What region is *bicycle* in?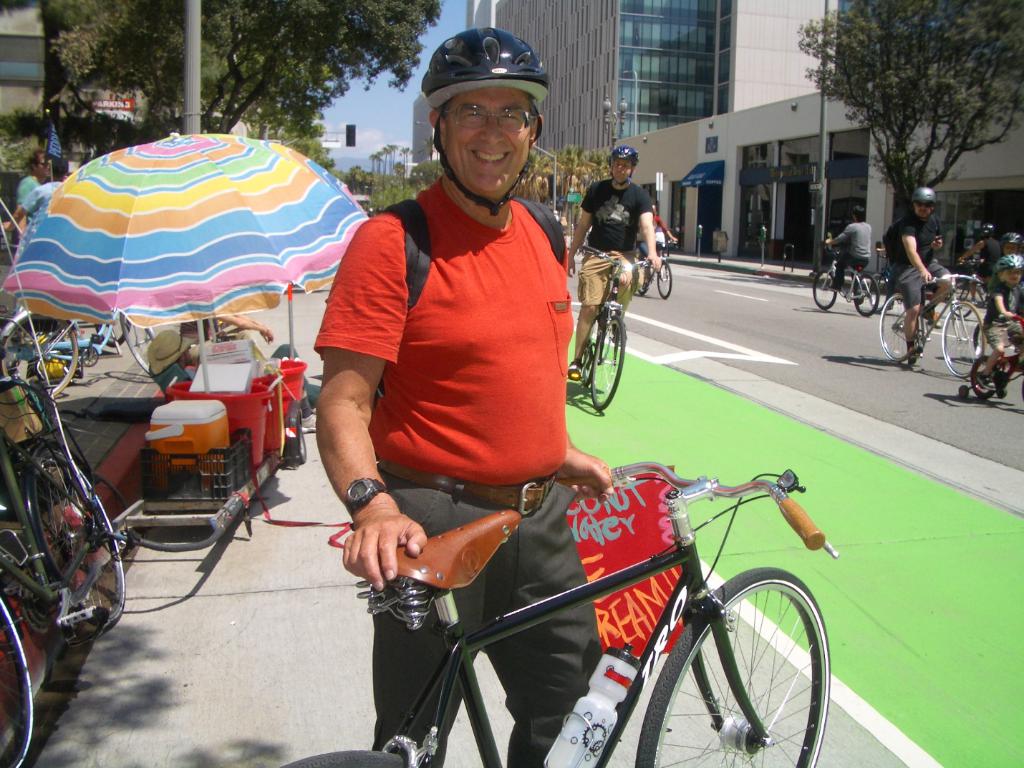
x1=871 y1=250 x2=928 y2=315.
